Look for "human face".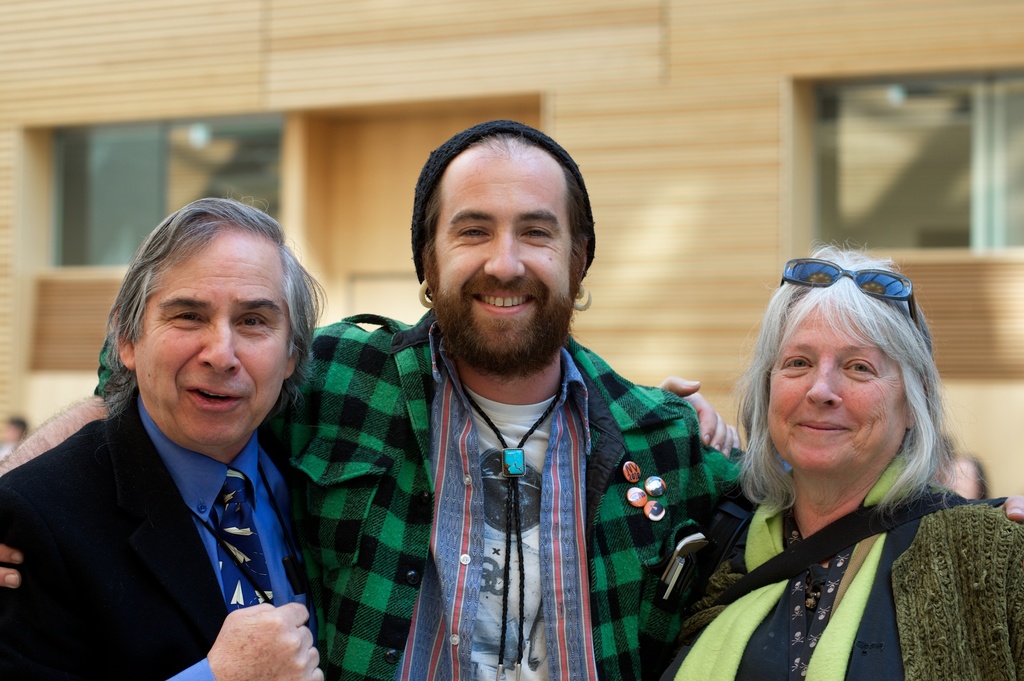
Found: <region>131, 232, 287, 448</region>.
